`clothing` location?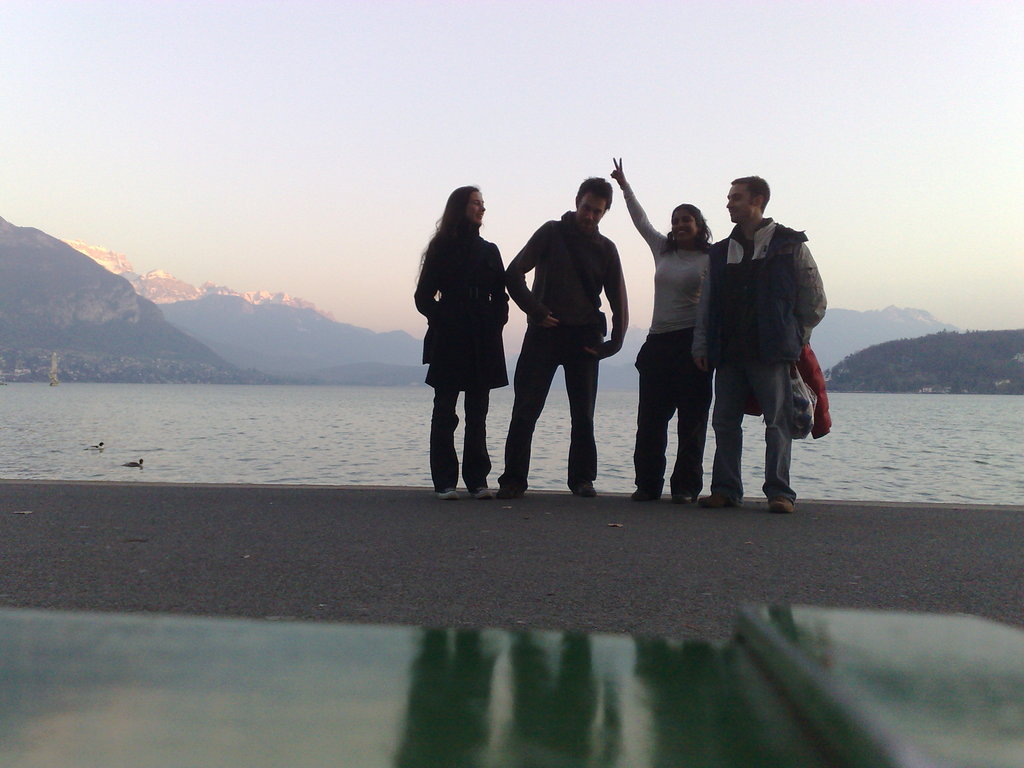
locate(689, 214, 828, 504)
